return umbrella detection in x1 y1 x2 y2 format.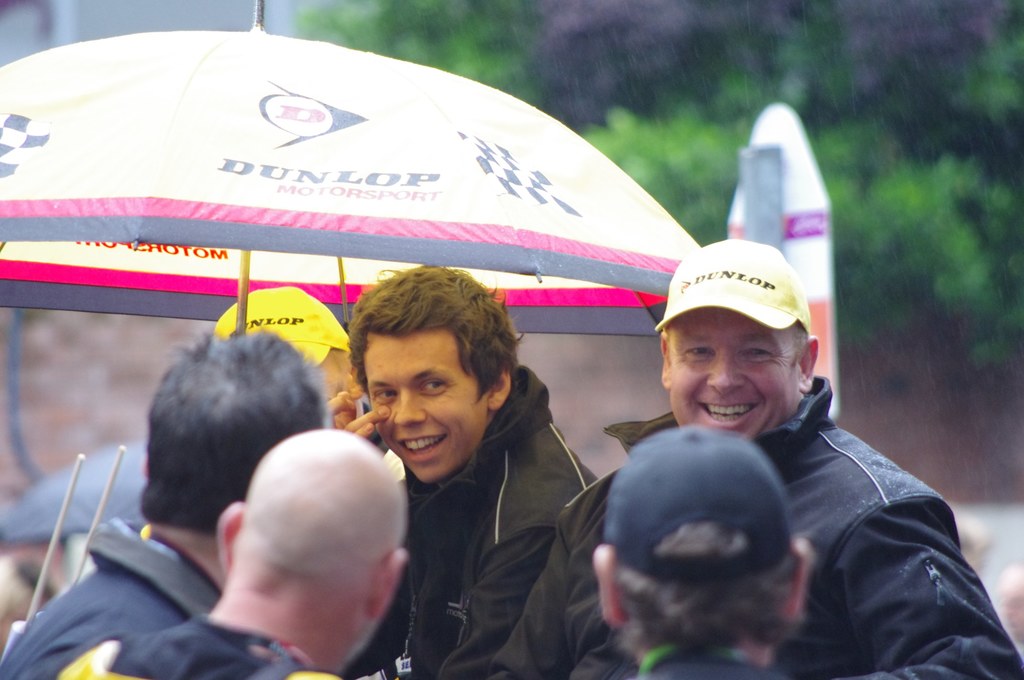
0 446 153 554.
